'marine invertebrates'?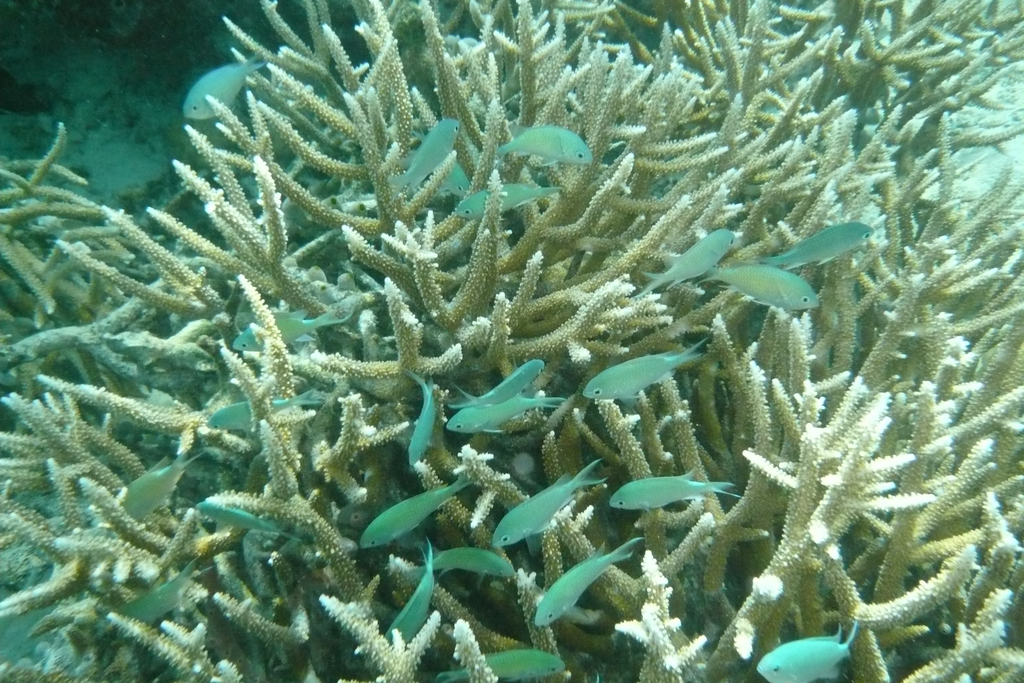
rect(496, 129, 598, 164)
